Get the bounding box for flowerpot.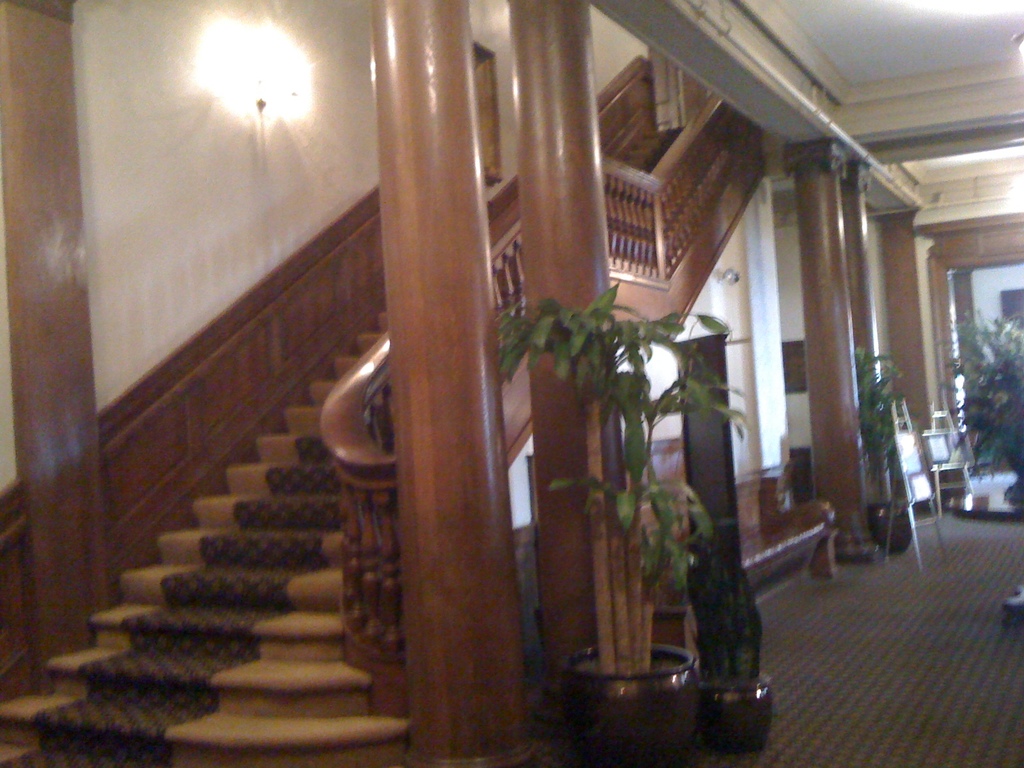
866 499 918 553.
